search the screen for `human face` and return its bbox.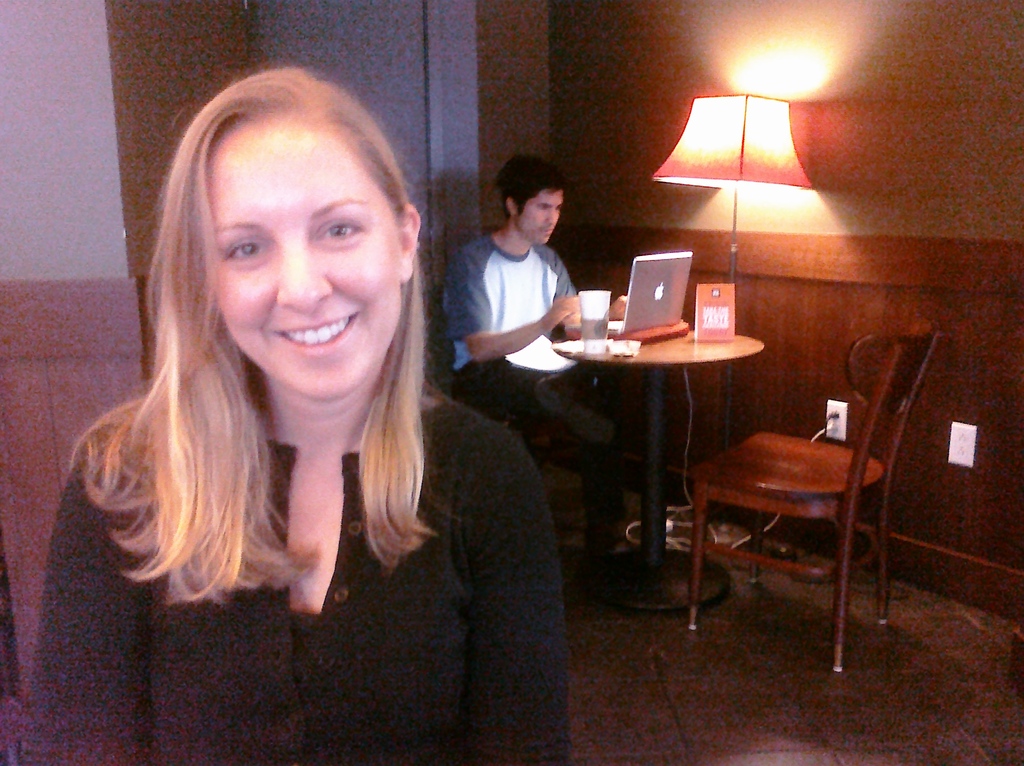
Found: crop(522, 181, 568, 243).
